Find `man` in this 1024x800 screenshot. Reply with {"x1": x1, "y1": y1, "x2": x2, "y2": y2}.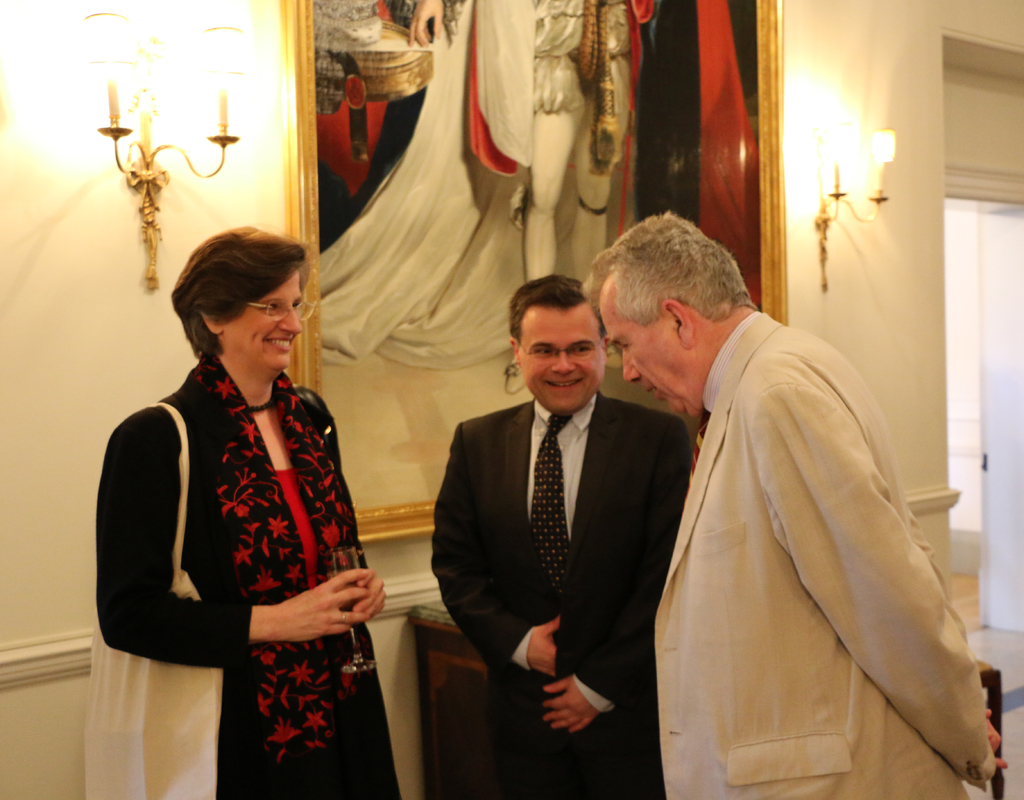
{"x1": 436, "y1": 276, "x2": 687, "y2": 799}.
